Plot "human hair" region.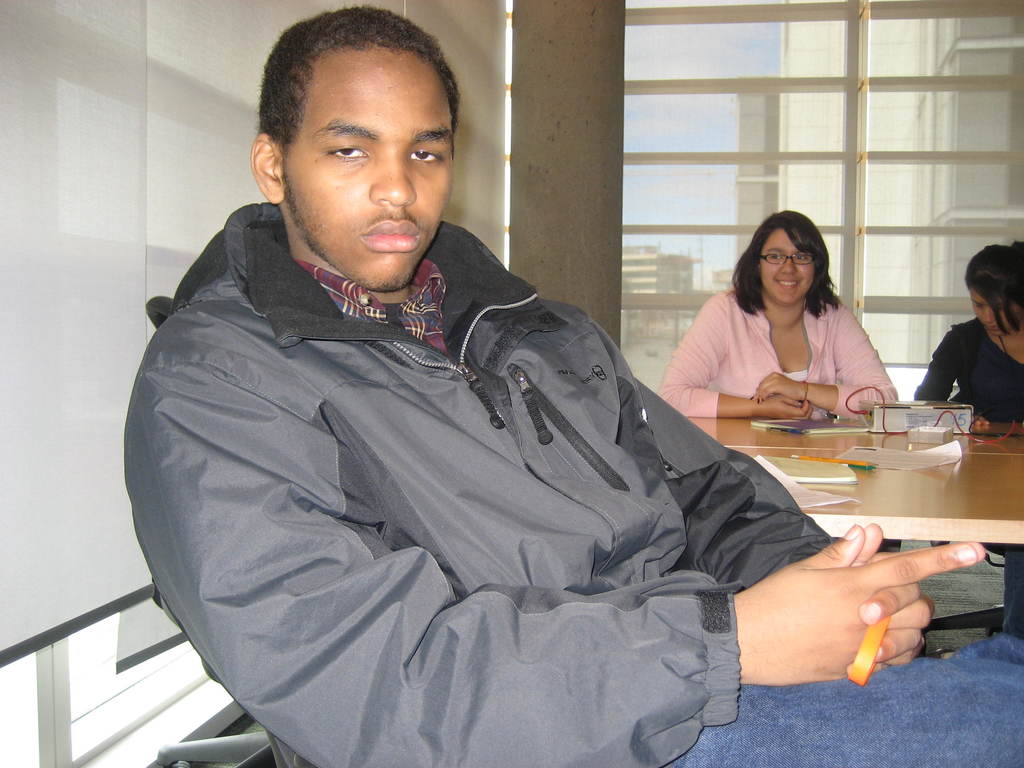
Plotted at [x1=731, y1=209, x2=841, y2=320].
